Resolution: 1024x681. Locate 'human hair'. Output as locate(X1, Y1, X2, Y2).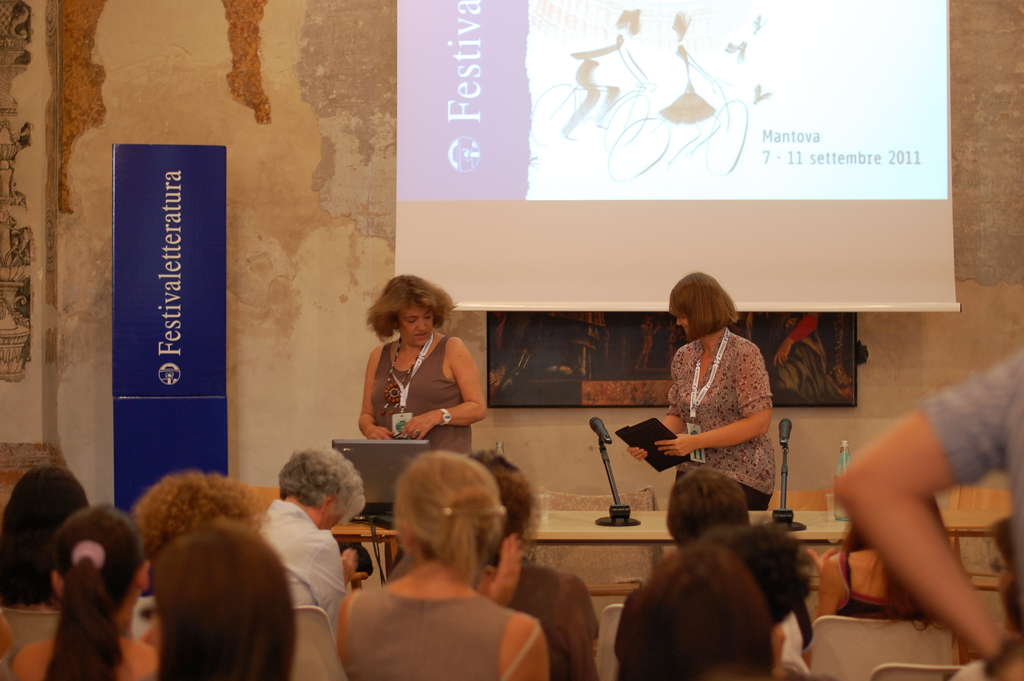
locate(395, 450, 509, 597).
